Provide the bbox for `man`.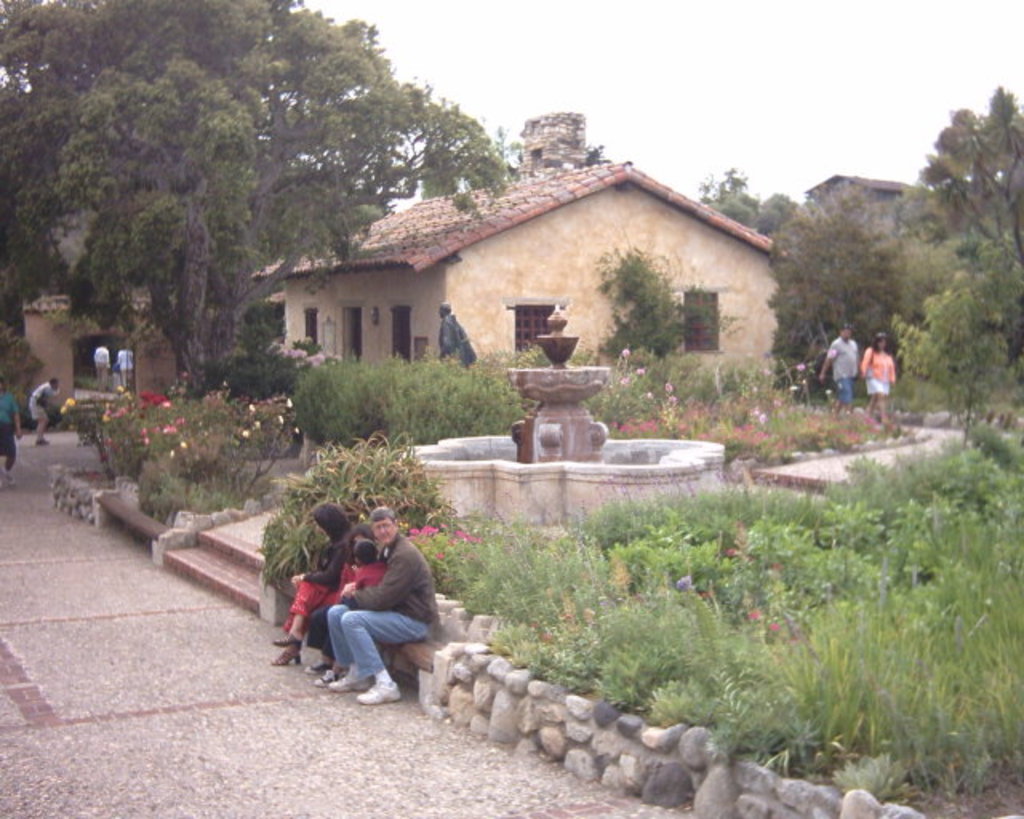
32/379/54/445.
